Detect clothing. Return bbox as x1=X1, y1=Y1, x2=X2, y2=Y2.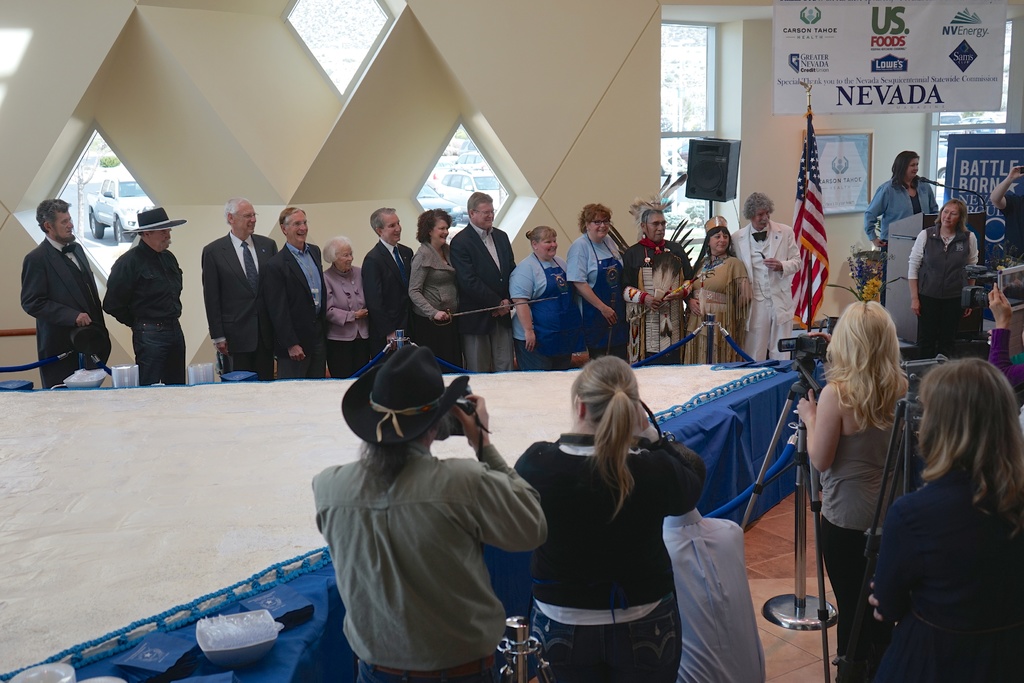
x1=316, y1=264, x2=369, y2=378.
